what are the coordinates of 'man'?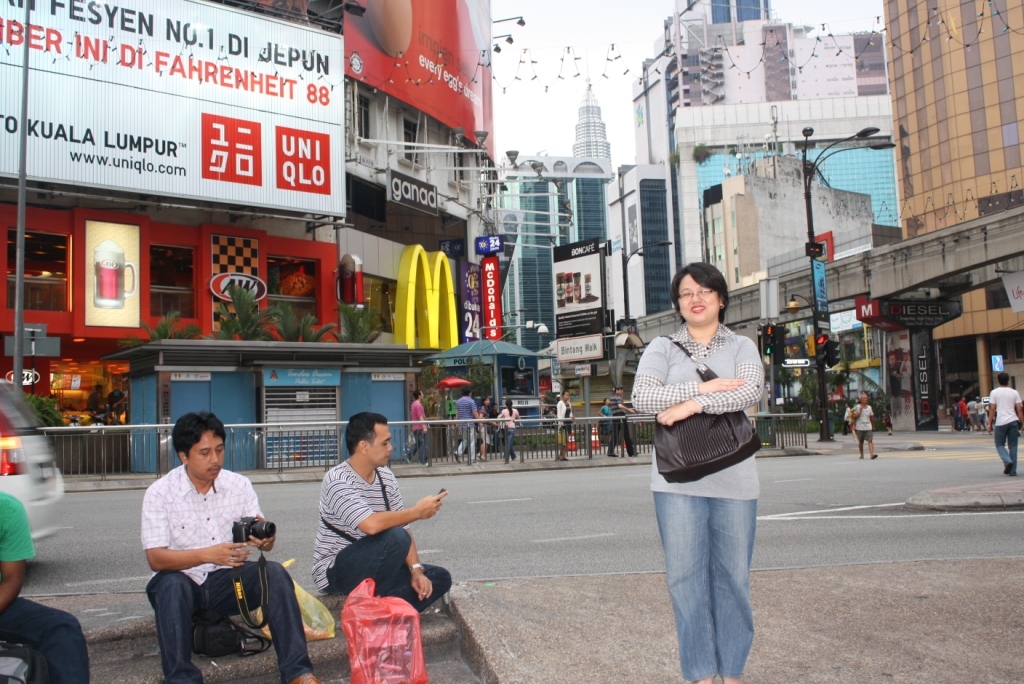
(left=485, top=400, right=505, bottom=451).
